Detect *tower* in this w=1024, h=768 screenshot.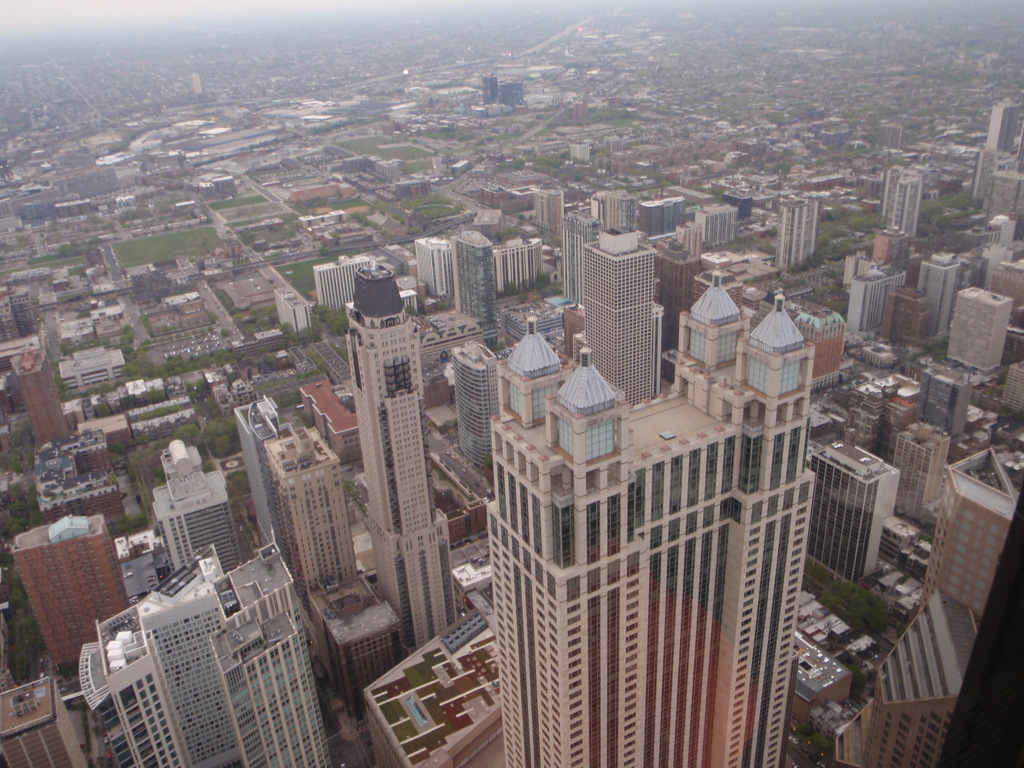
Detection: x1=774, y1=203, x2=824, y2=278.
